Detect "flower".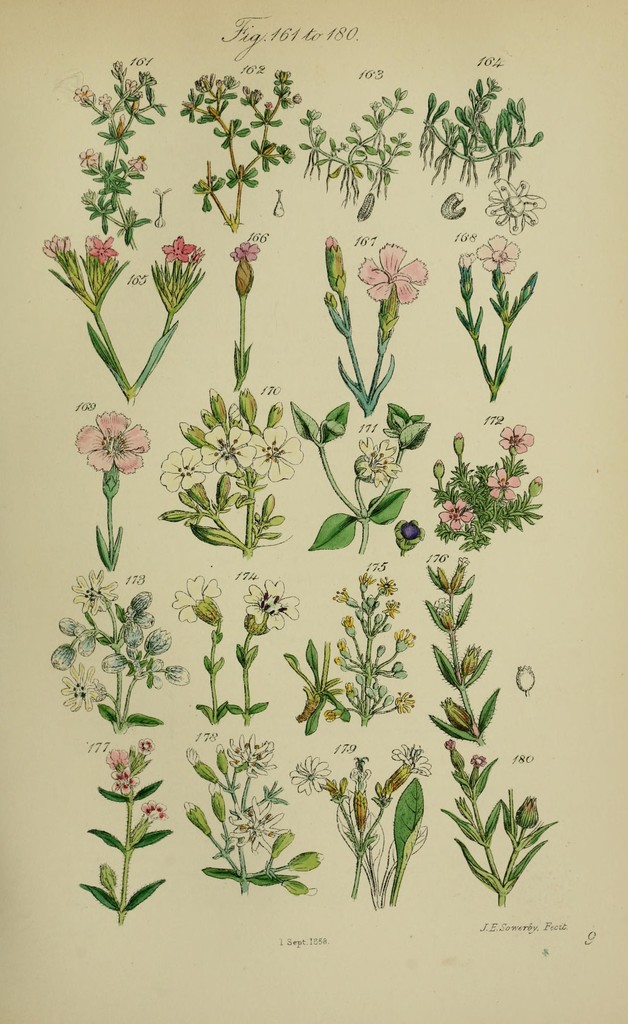
Detected at (111,777,137,795).
